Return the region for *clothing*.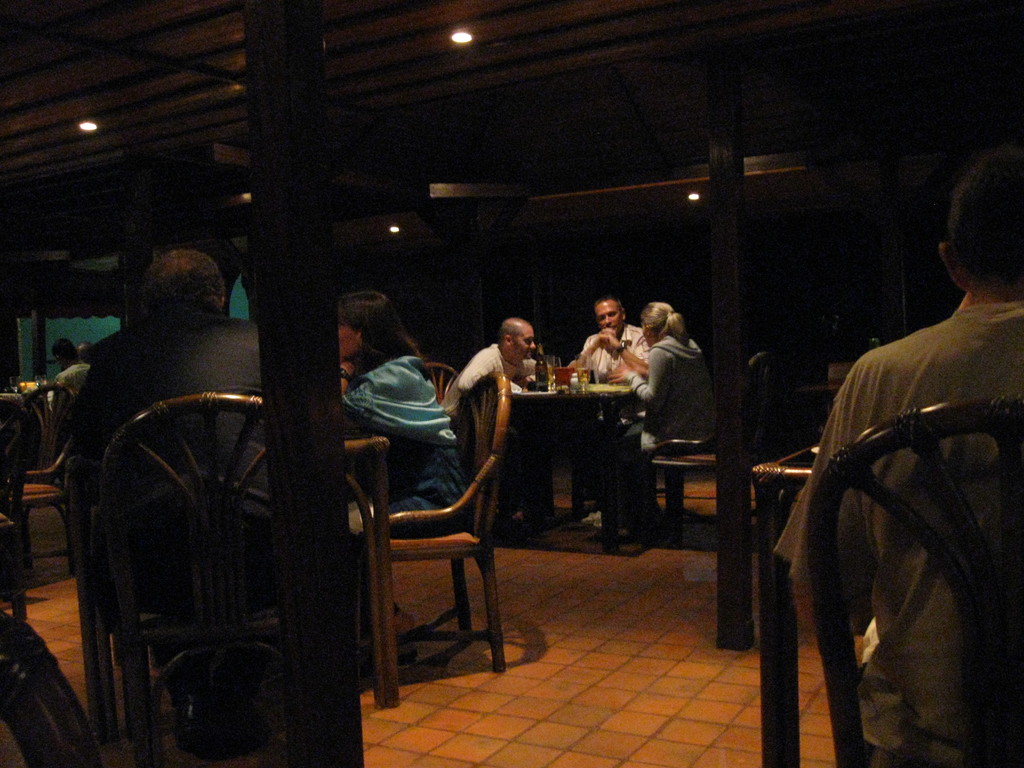
[442, 343, 532, 426].
